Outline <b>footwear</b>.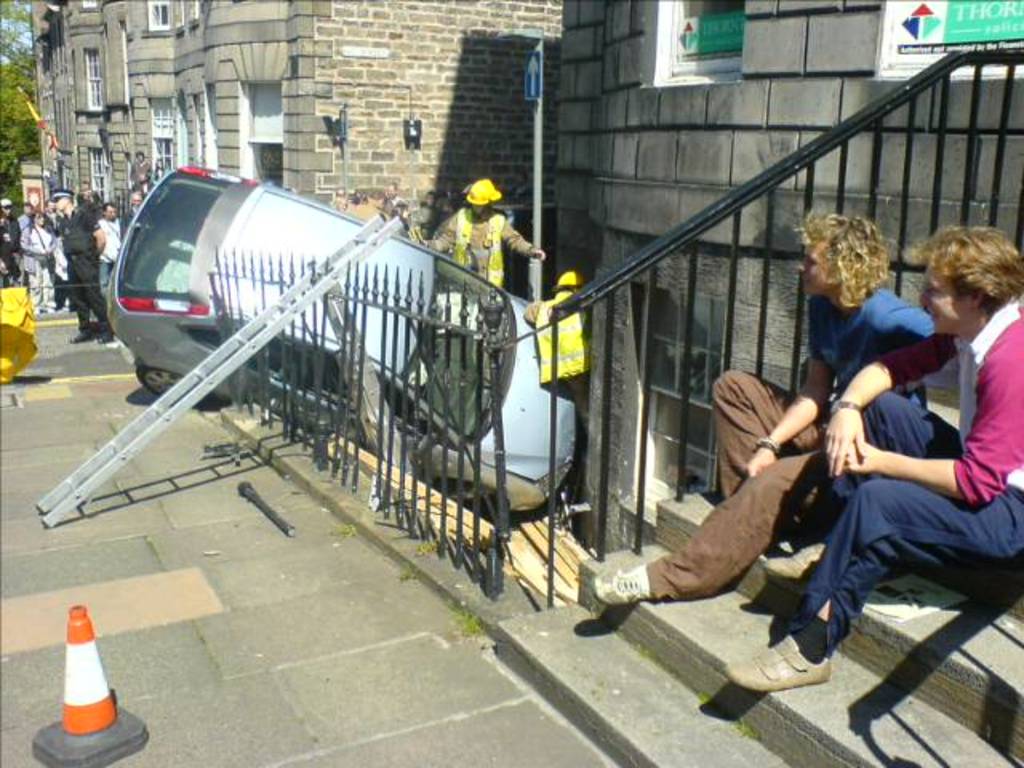
Outline: {"x1": 98, "y1": 328, "x2": 118, "y2": 346}.
